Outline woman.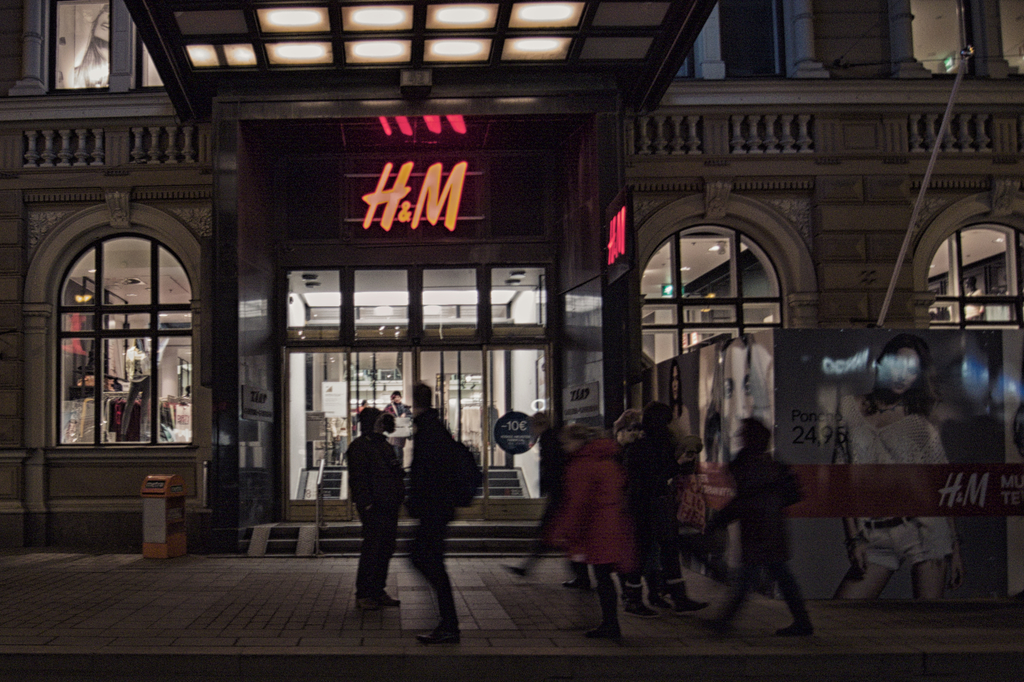
Outline: left=542, top=423, right=634, bottom=640.
